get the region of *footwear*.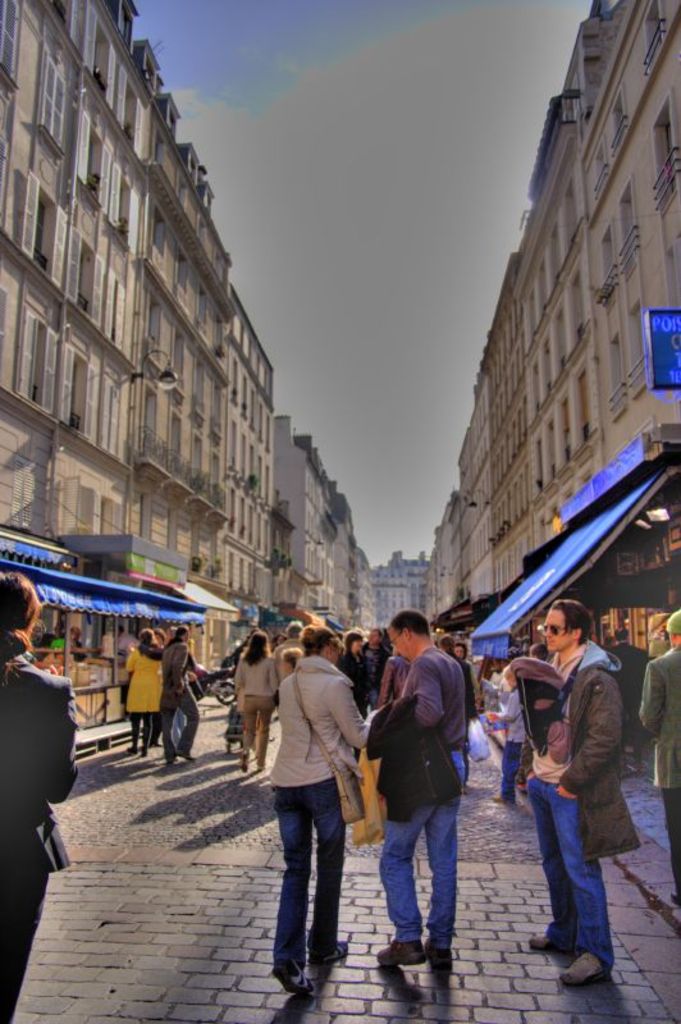
503, 778, 516, 797.
